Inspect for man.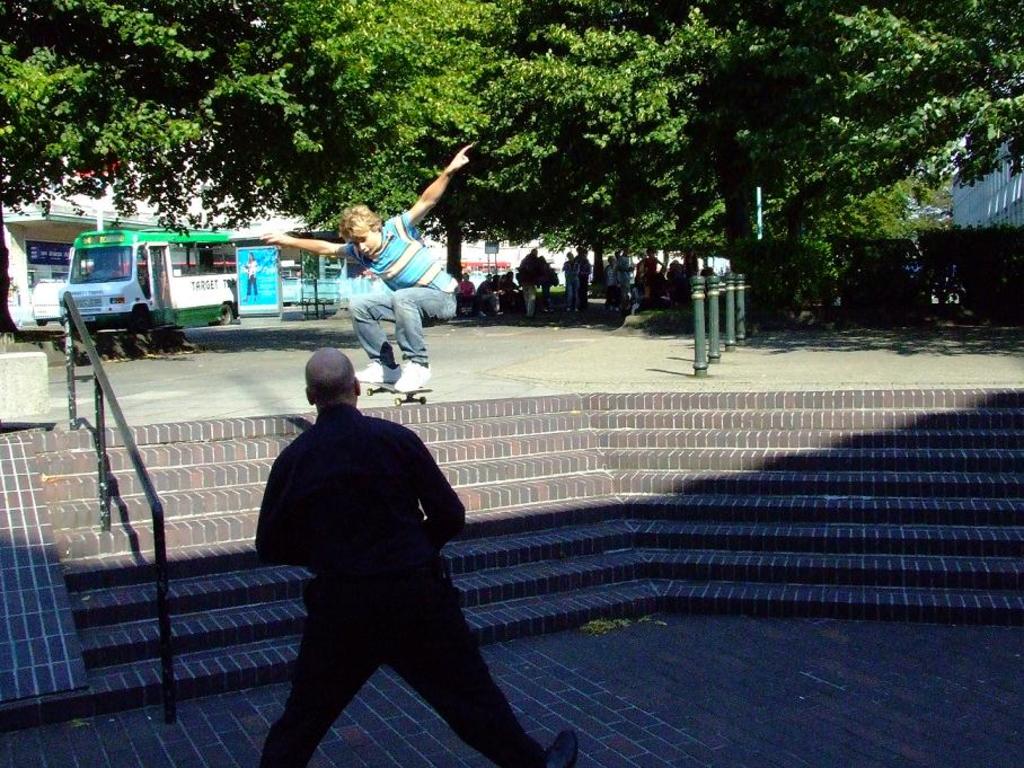
Inspection: [283,170,460,426].
